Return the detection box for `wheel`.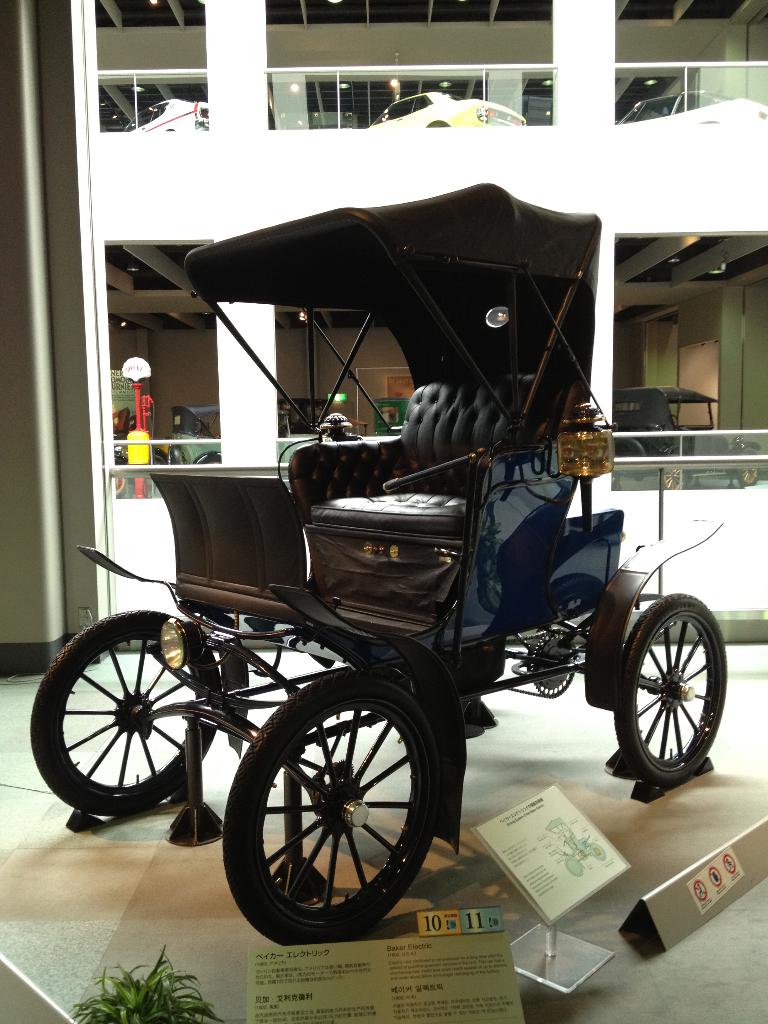
<box>30,609,221,817</box>.
